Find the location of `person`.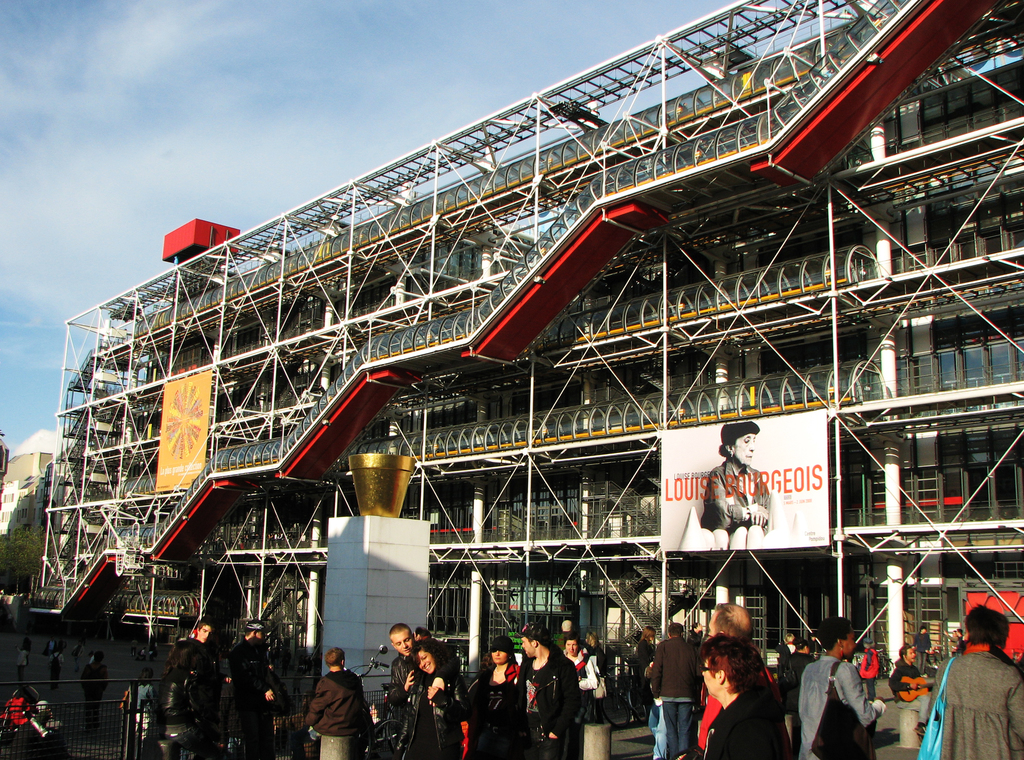
Location: {"left": 305, "top": 644, "right": 377, "bottom": 759}.
